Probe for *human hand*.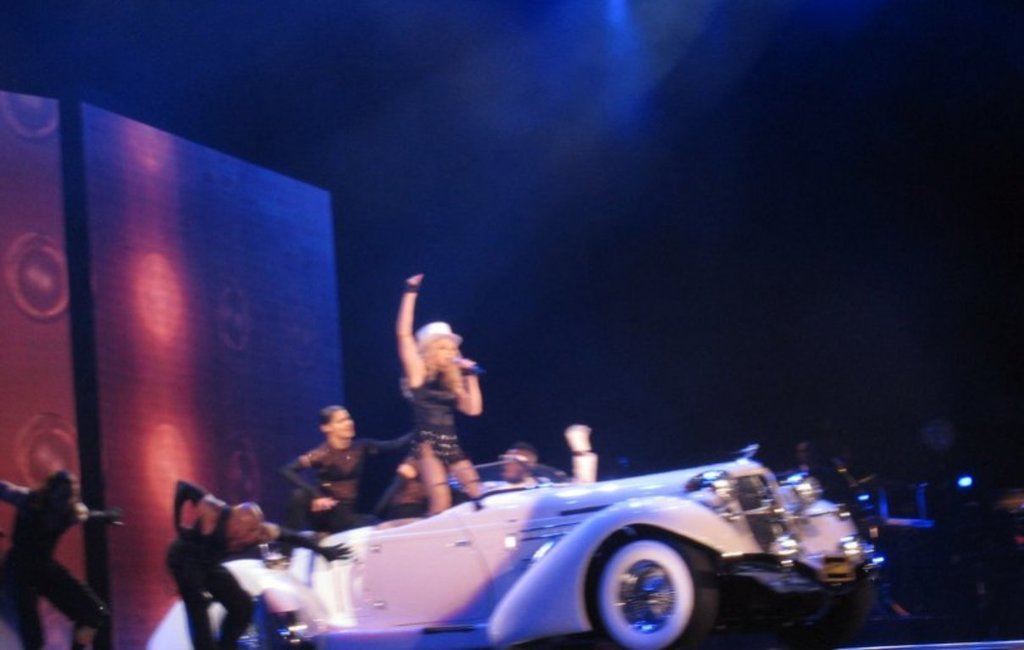
Probe result: box(457, 356, 478, 372).
